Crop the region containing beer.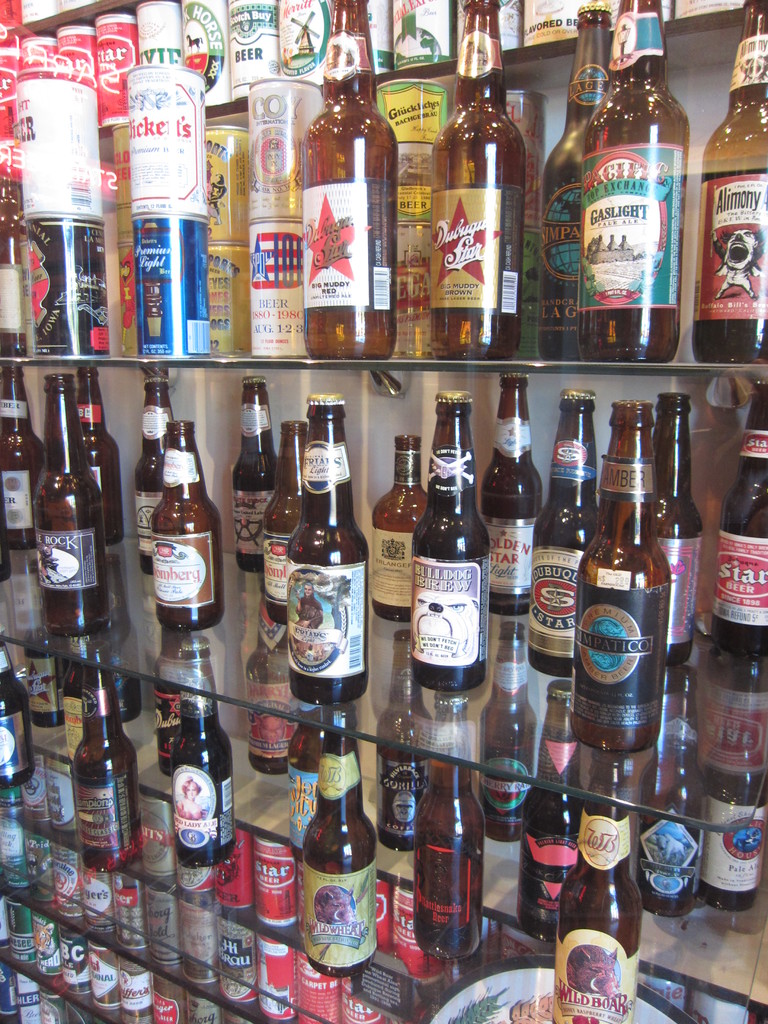
Crop region: (left=296, top=395, right=362, bottom=701).
